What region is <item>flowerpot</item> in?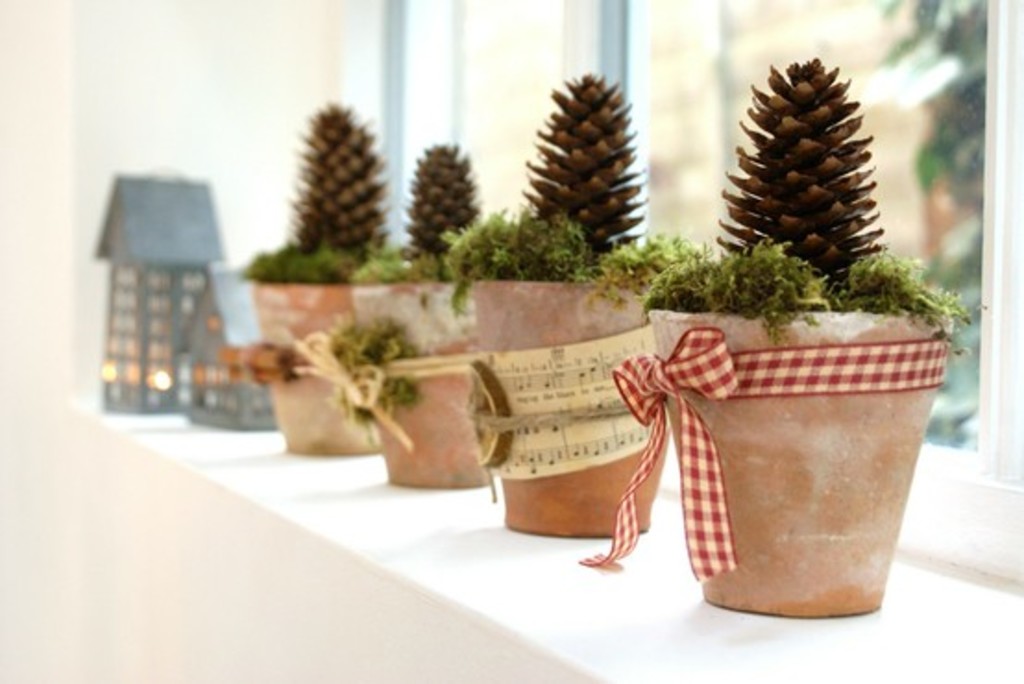
crop(469, 268, 673, 545).
